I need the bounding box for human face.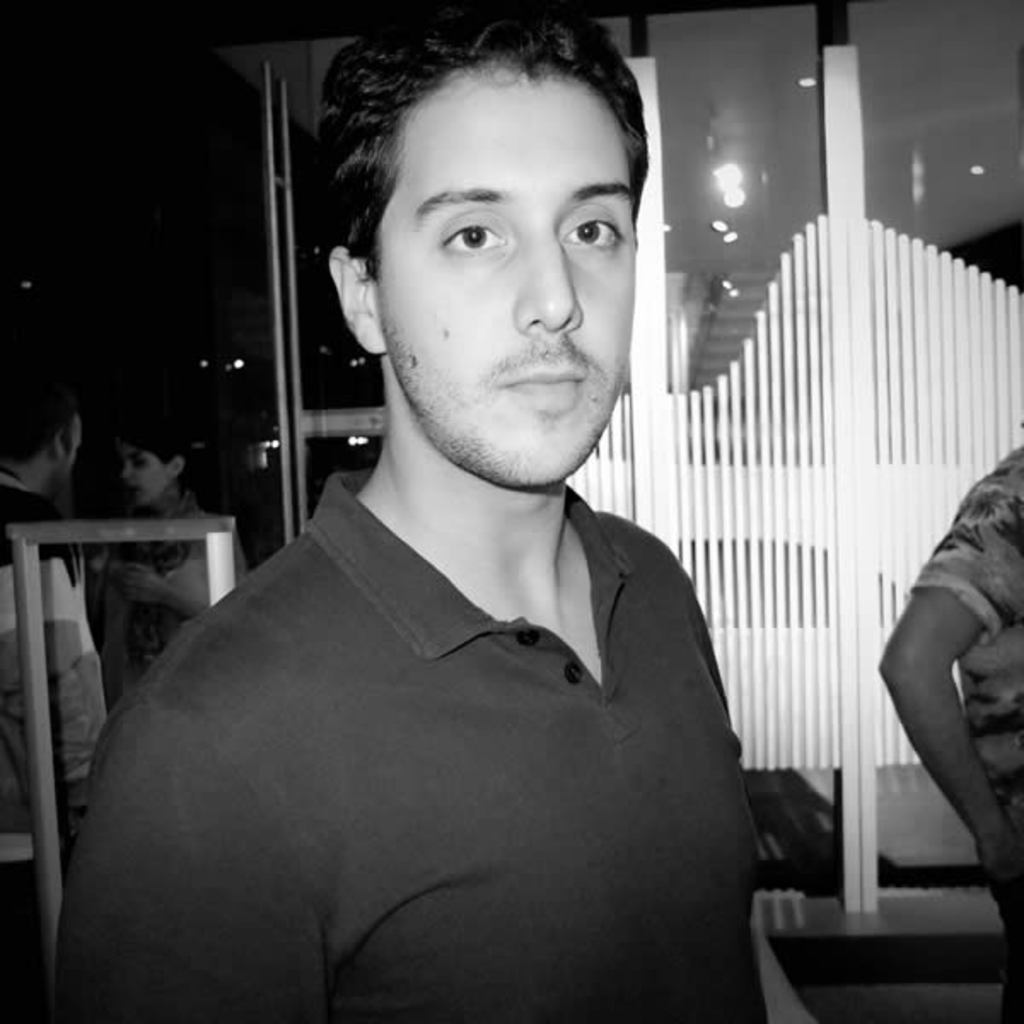
Here it is: [111, 439, 174, 515].
